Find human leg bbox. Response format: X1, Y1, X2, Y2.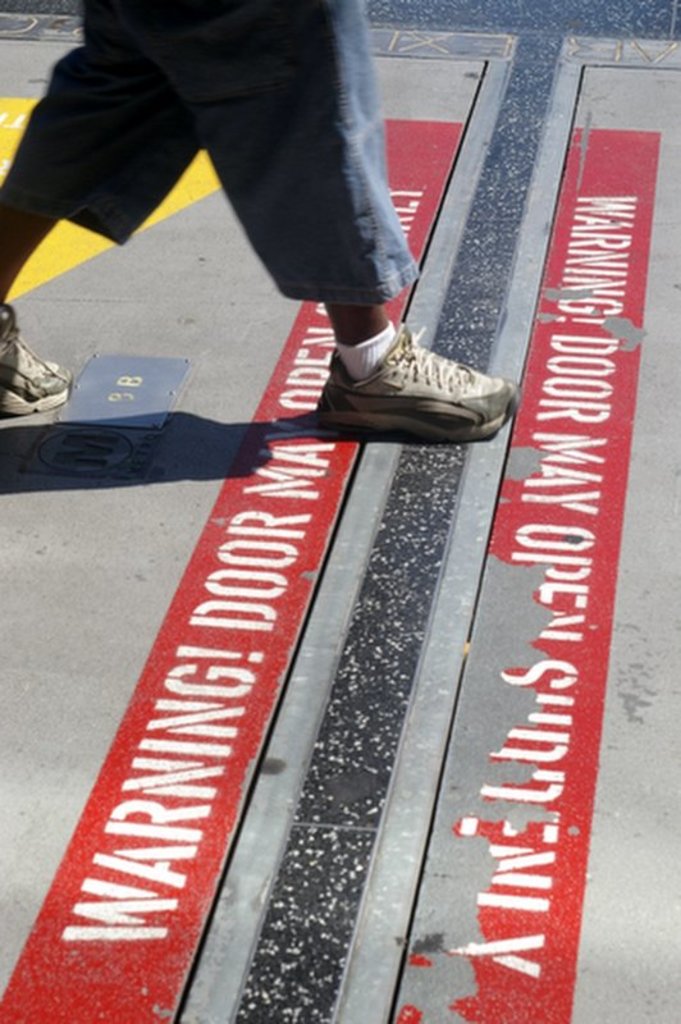
324, 302, 516, 433.
